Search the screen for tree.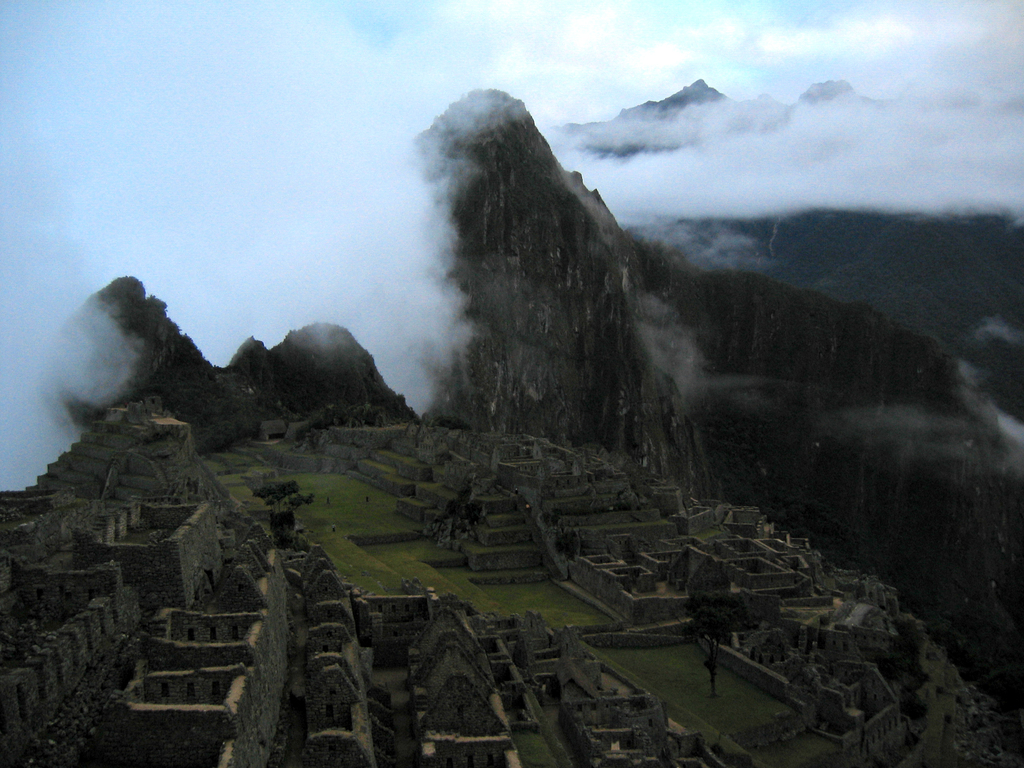
Found at <bbox>680, 591, 754, 700</bbox>.
